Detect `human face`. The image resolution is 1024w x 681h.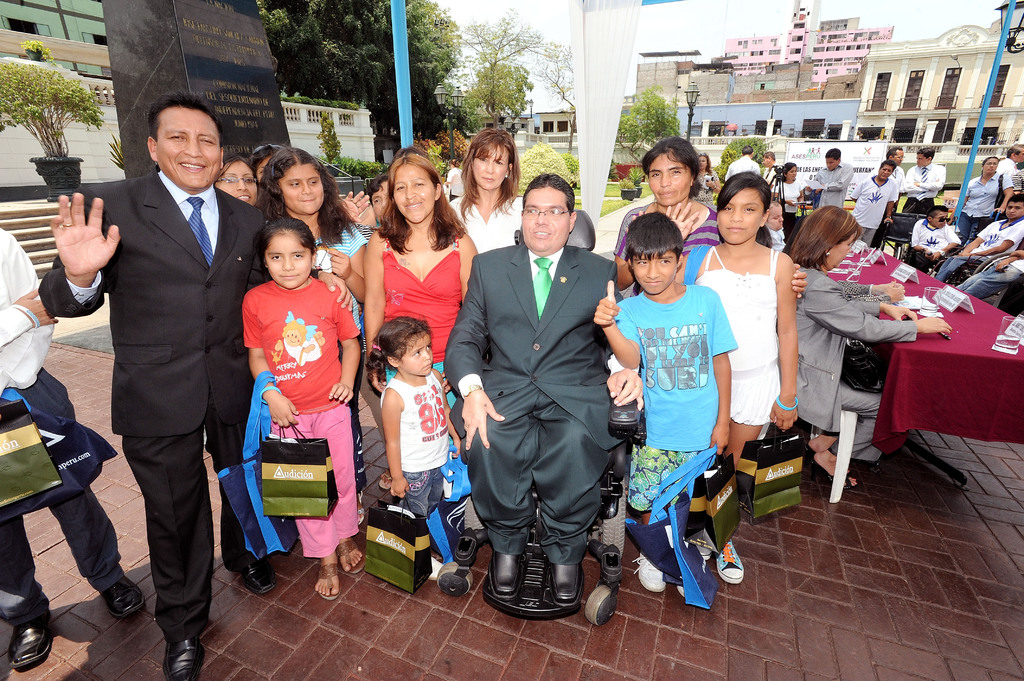
[403,336,436,382].
